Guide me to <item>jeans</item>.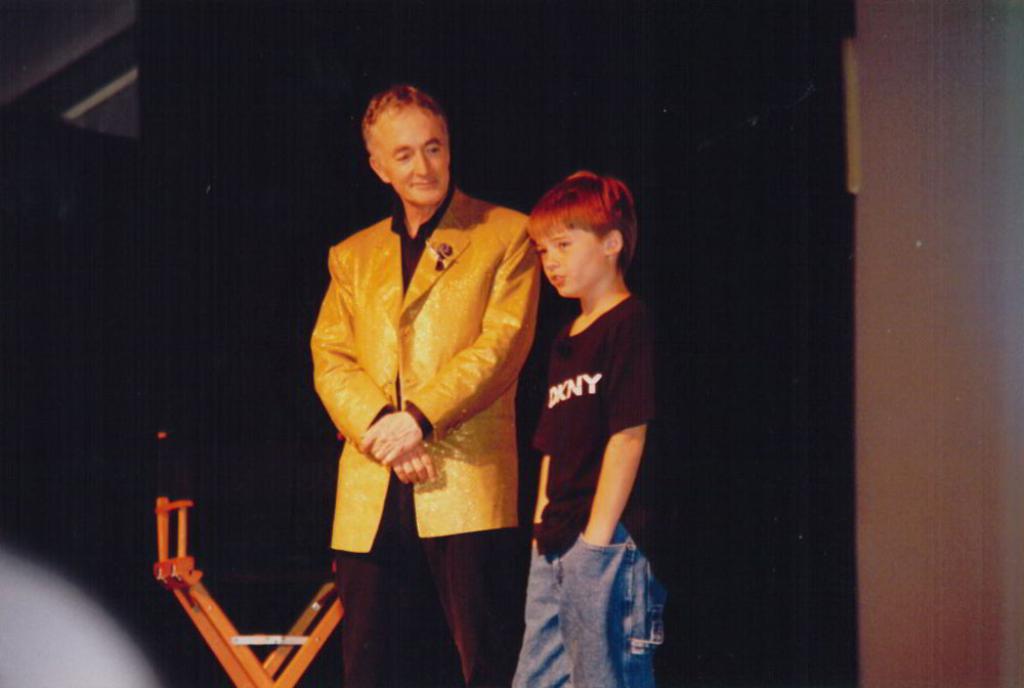
Guidance: left=514, top=542, right=670, bottom=687.
